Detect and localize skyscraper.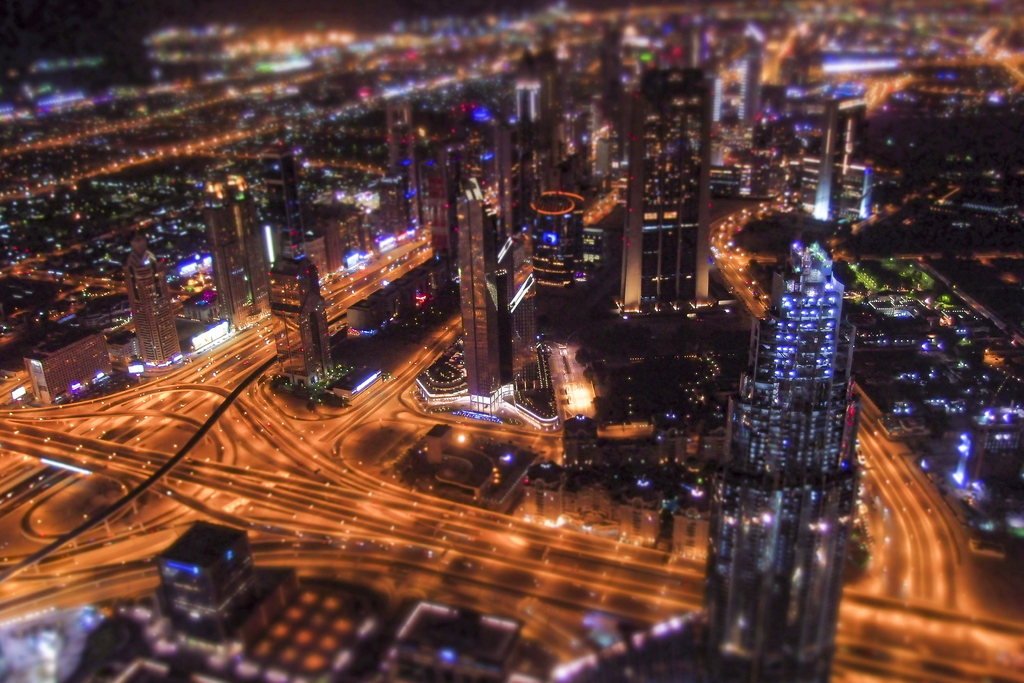
Localized at <box>273,249,319,380</box>.
